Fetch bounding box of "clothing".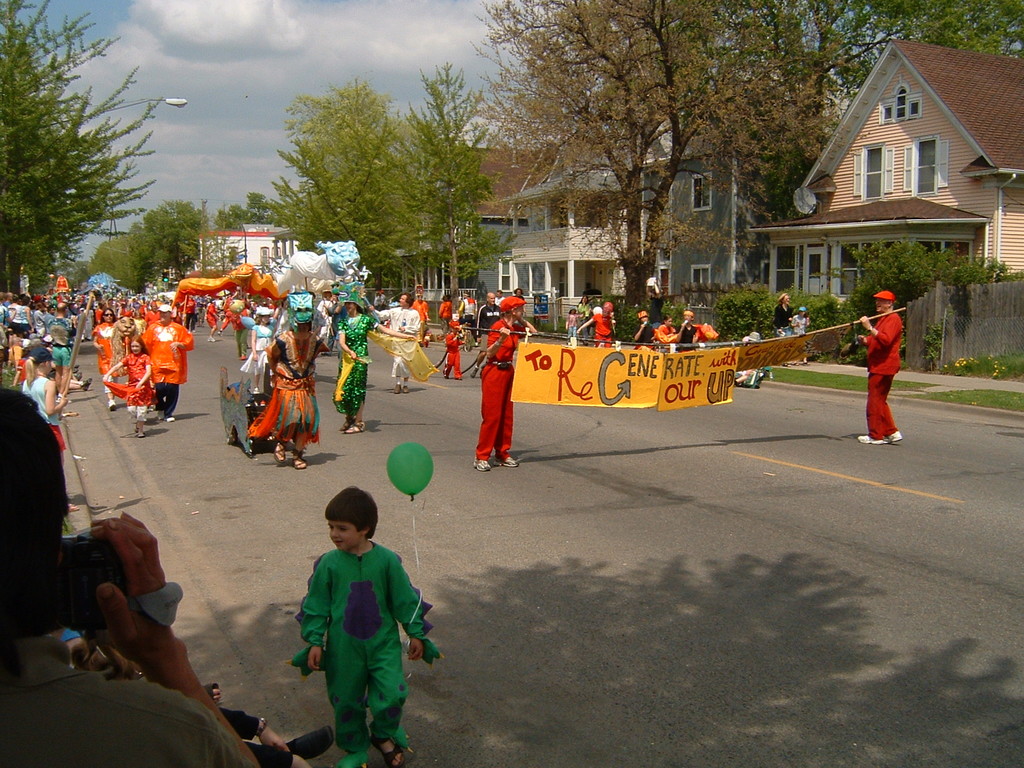
Bbox: rect(141, 322, 196, 415).
